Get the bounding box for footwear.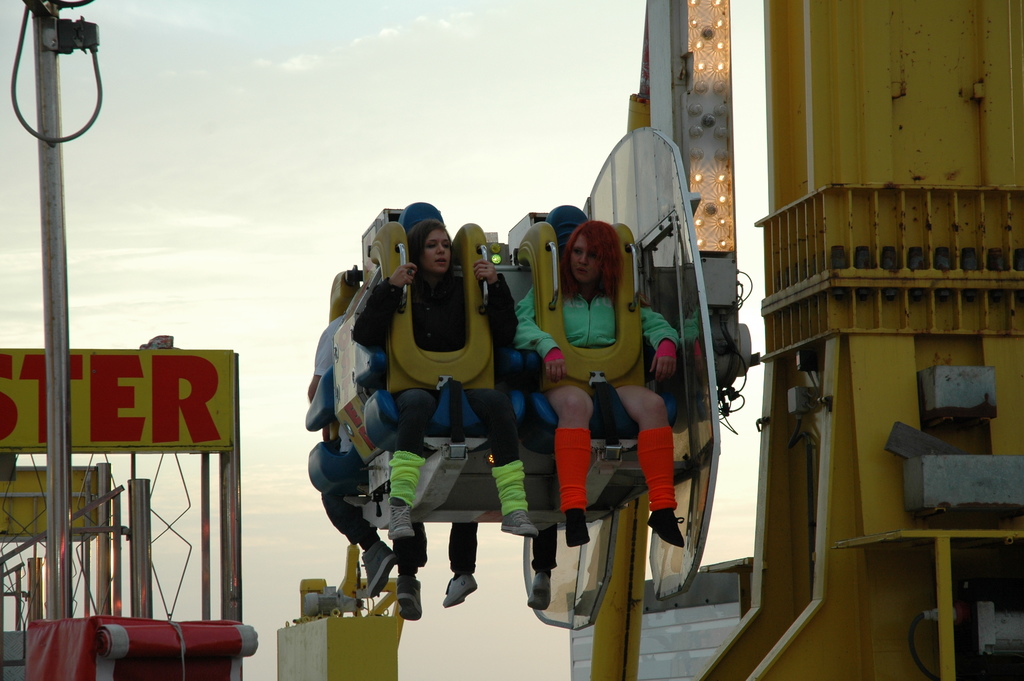
left=563, top=516, right=596, bottom=548.
